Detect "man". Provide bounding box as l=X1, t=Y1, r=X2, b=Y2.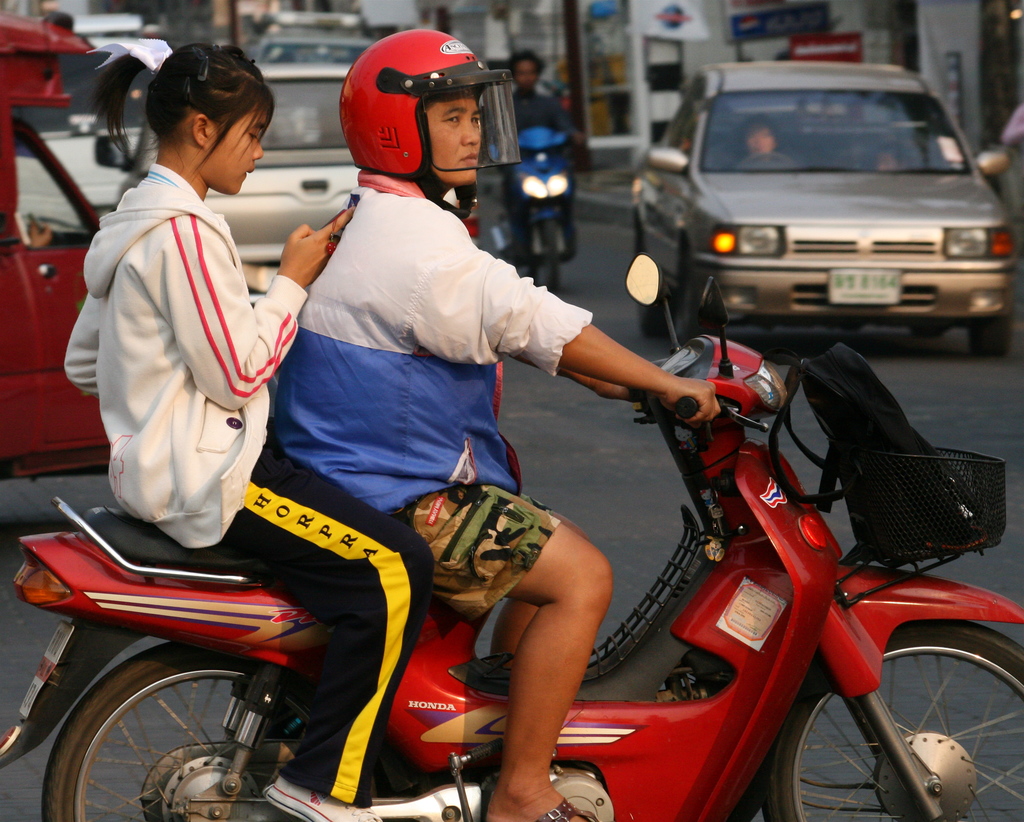
l=474, t=58, r=575, b=255.
